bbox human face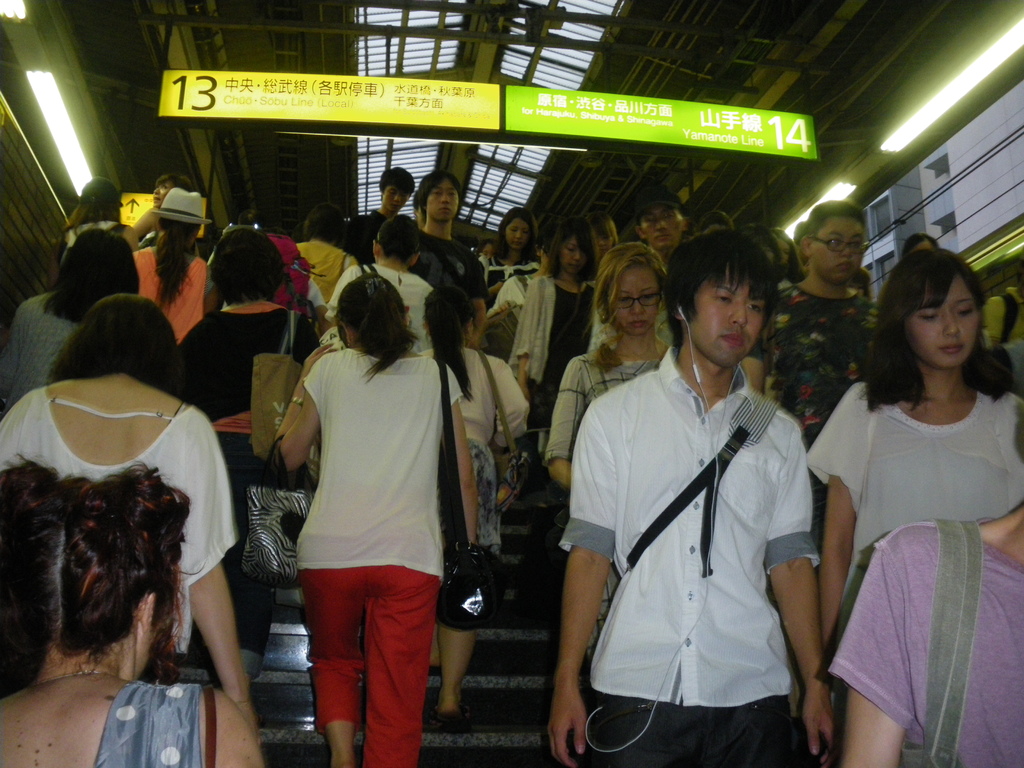
bbox=(506, 220, 527, 253)
